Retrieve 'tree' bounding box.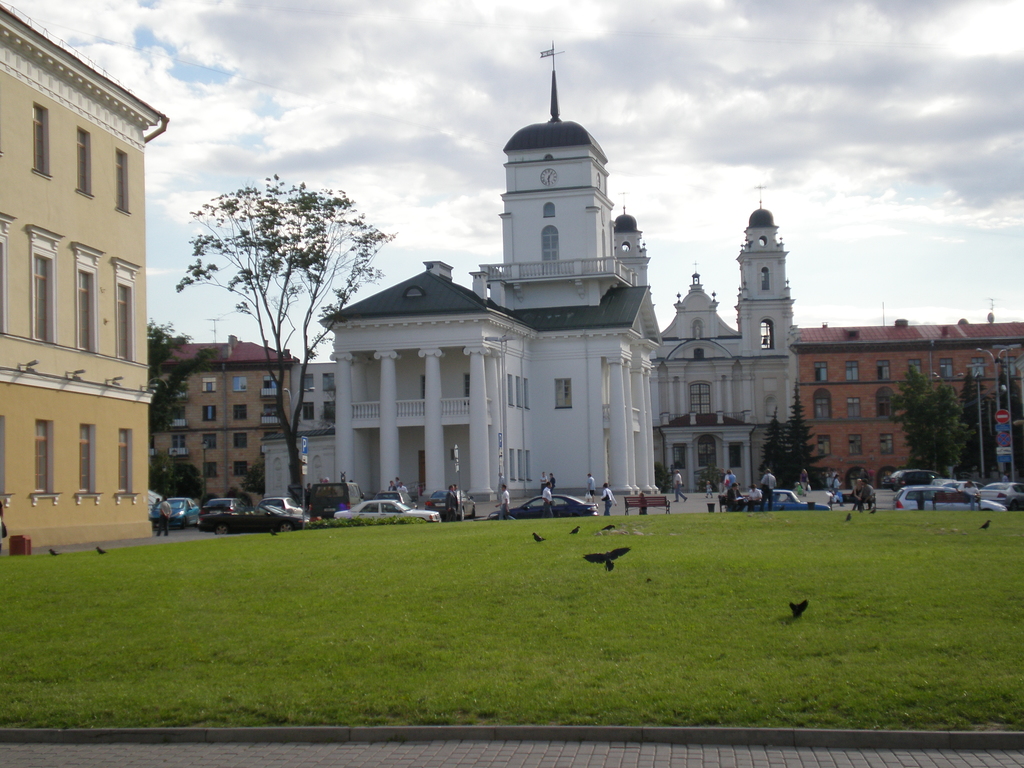
Bounding box: bbox=(149, 461, 204, 508).
